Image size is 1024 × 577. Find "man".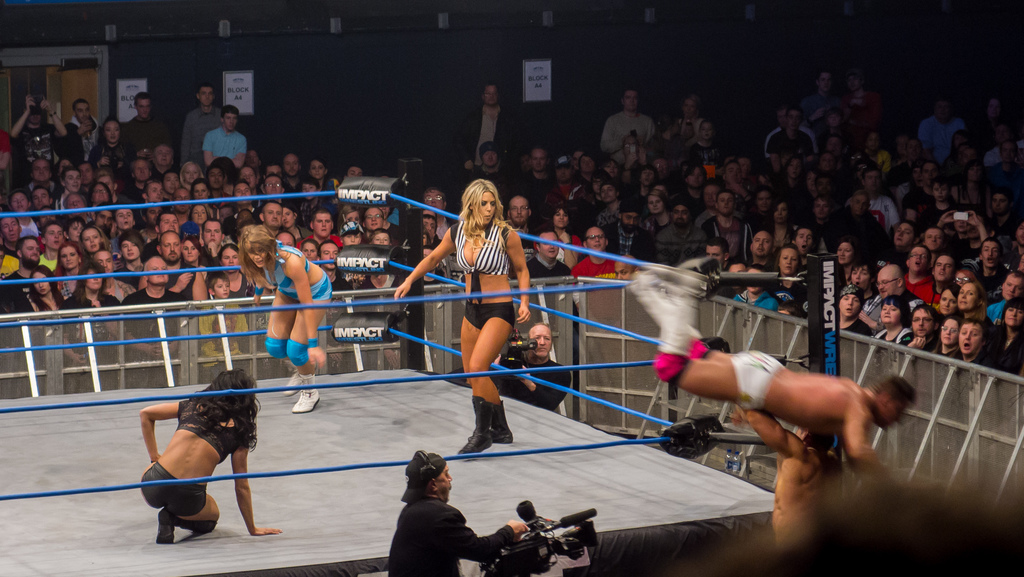
x1=390, y1=450, x2=531, y2=576.
